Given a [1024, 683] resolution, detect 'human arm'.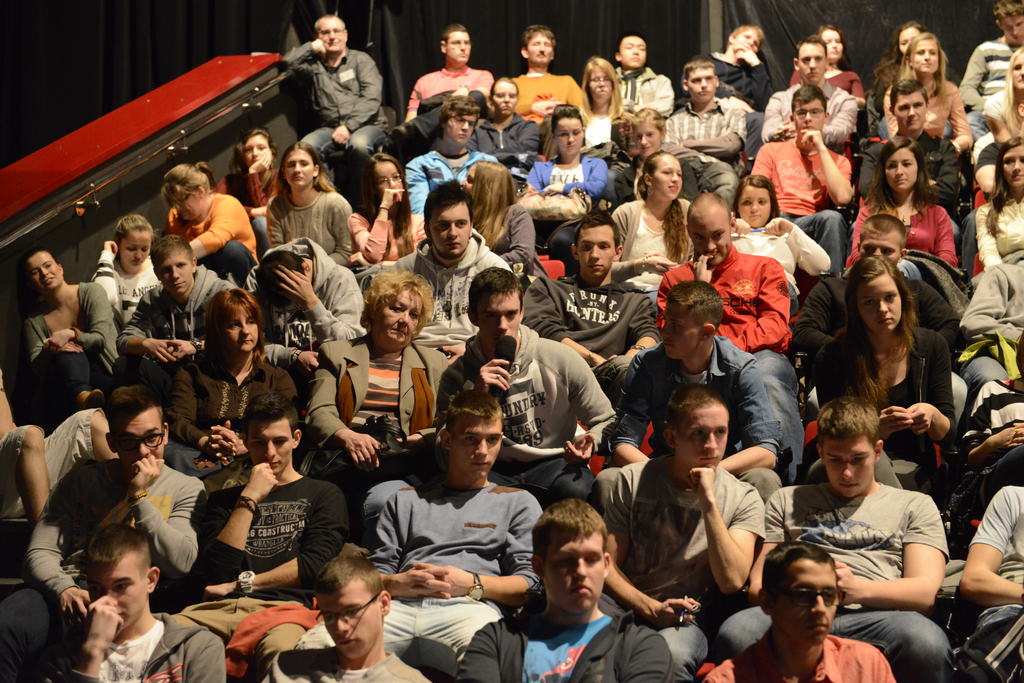
box(976, 86, 1020, 142).
